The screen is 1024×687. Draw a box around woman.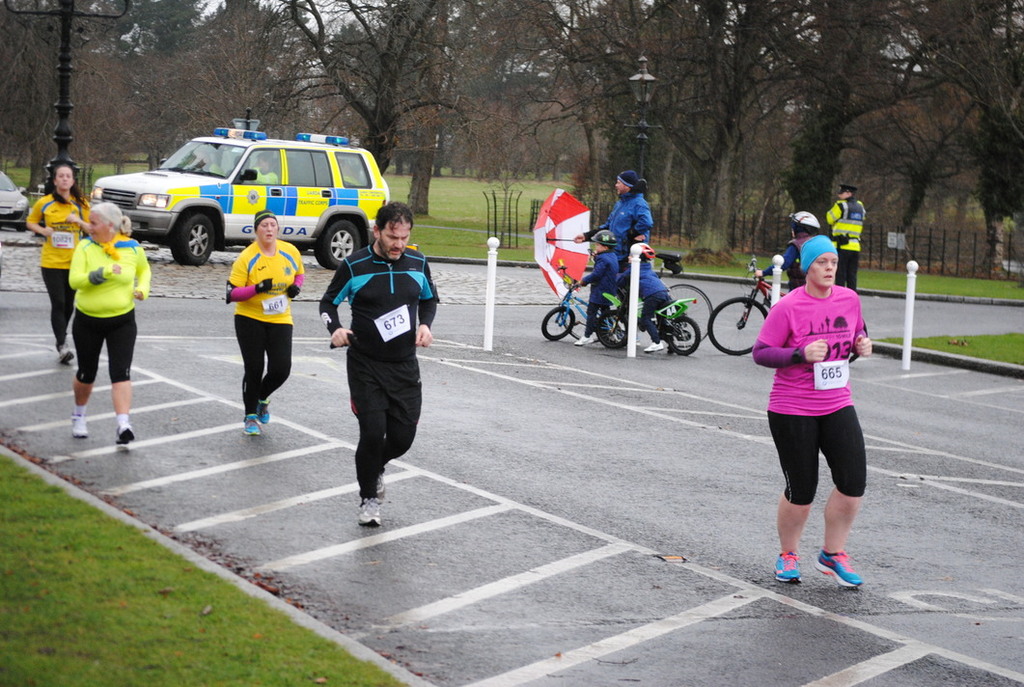
rect(205, 217, 290, 422).
